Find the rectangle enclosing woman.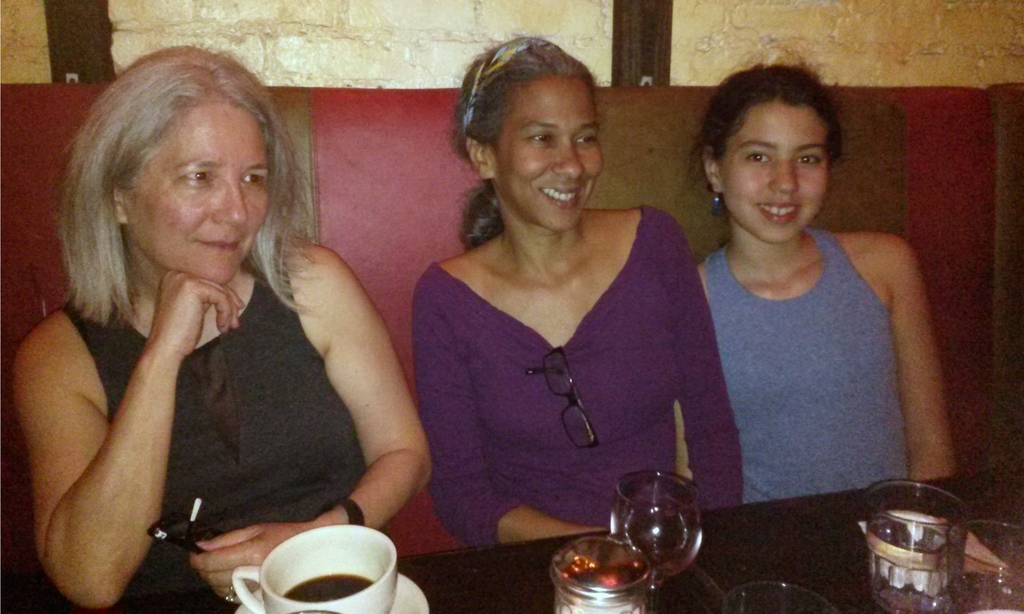
bbox=[675, 60, 963, 492].
